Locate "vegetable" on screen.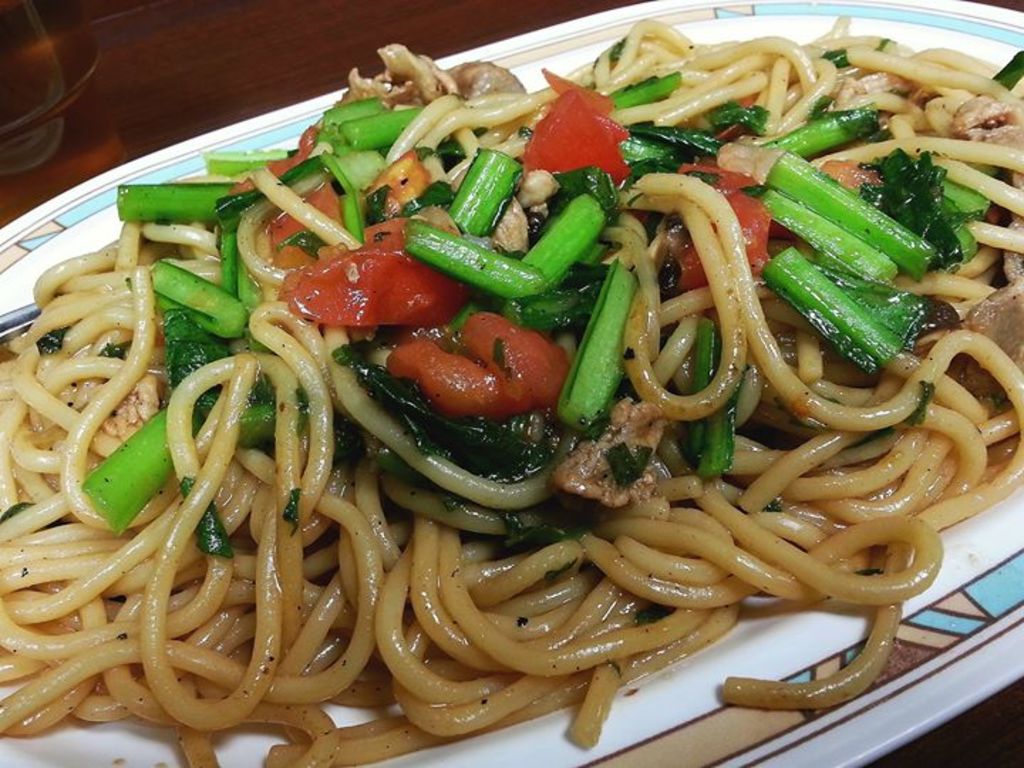
On screen at x1=238 y1=266 x2=272 y2=306.
